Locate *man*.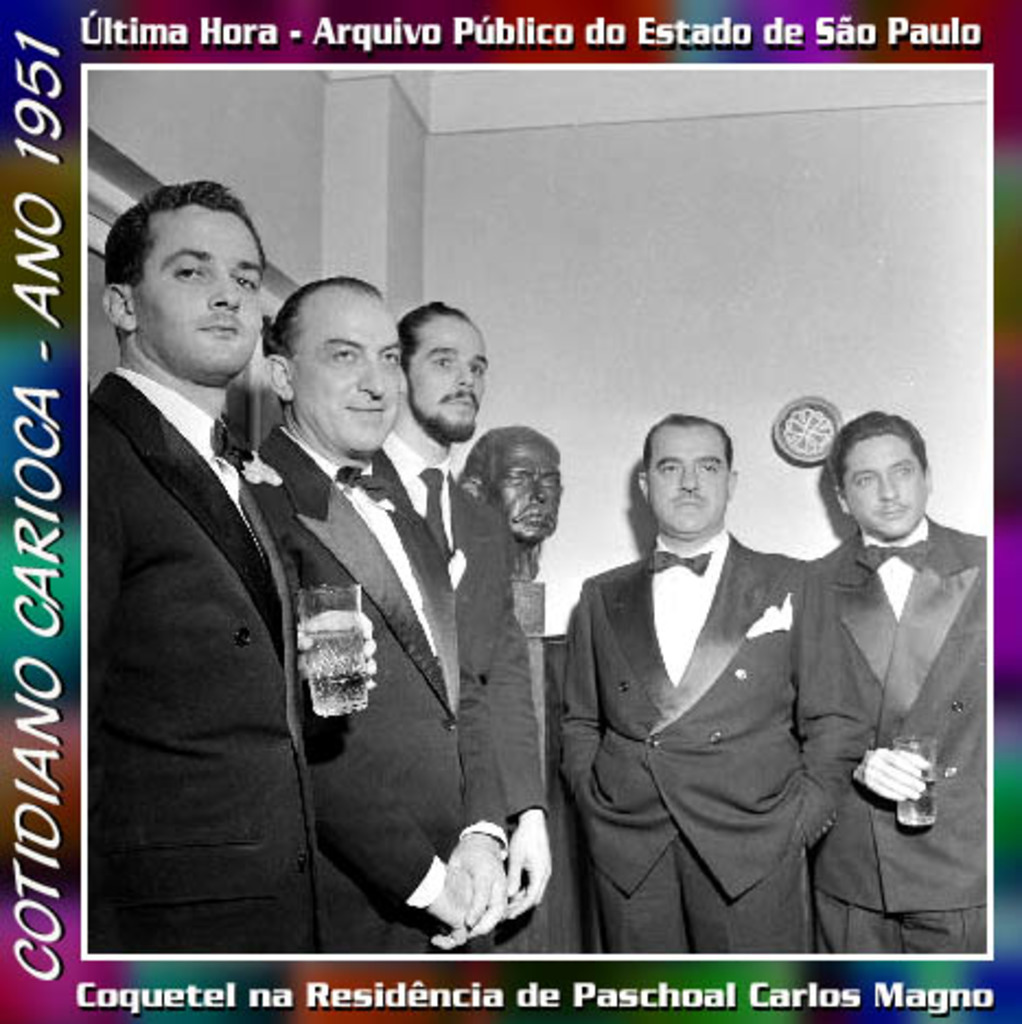
Bounding box: {"x1": 236, "y1": 276, "x2": 506, "y2": 969}.
